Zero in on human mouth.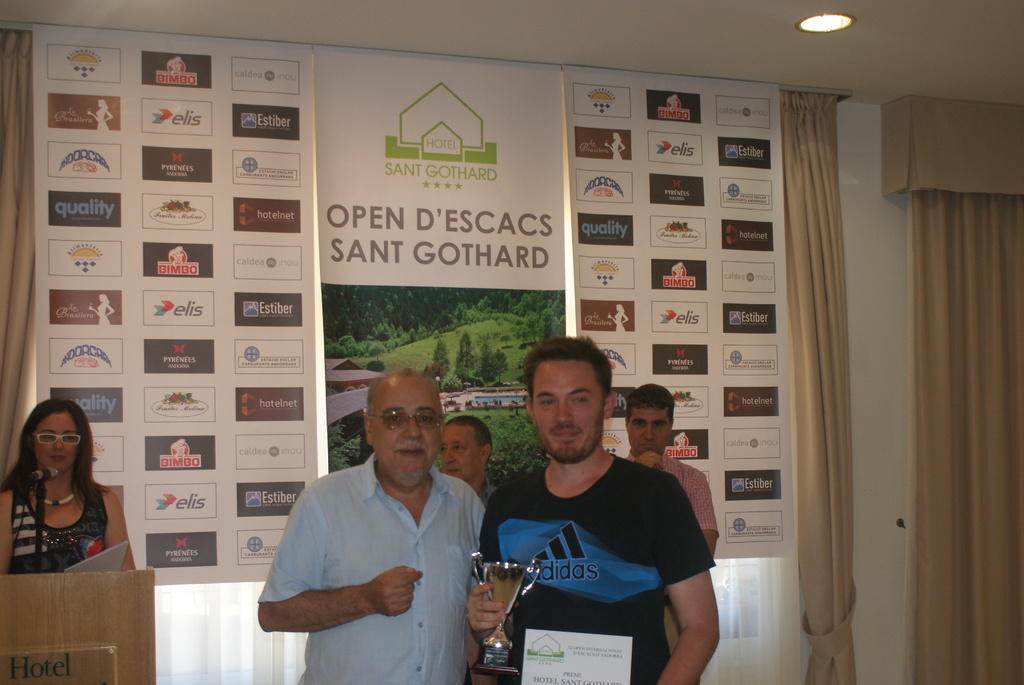
Zeroed in: 396, 448, 428, 458.
